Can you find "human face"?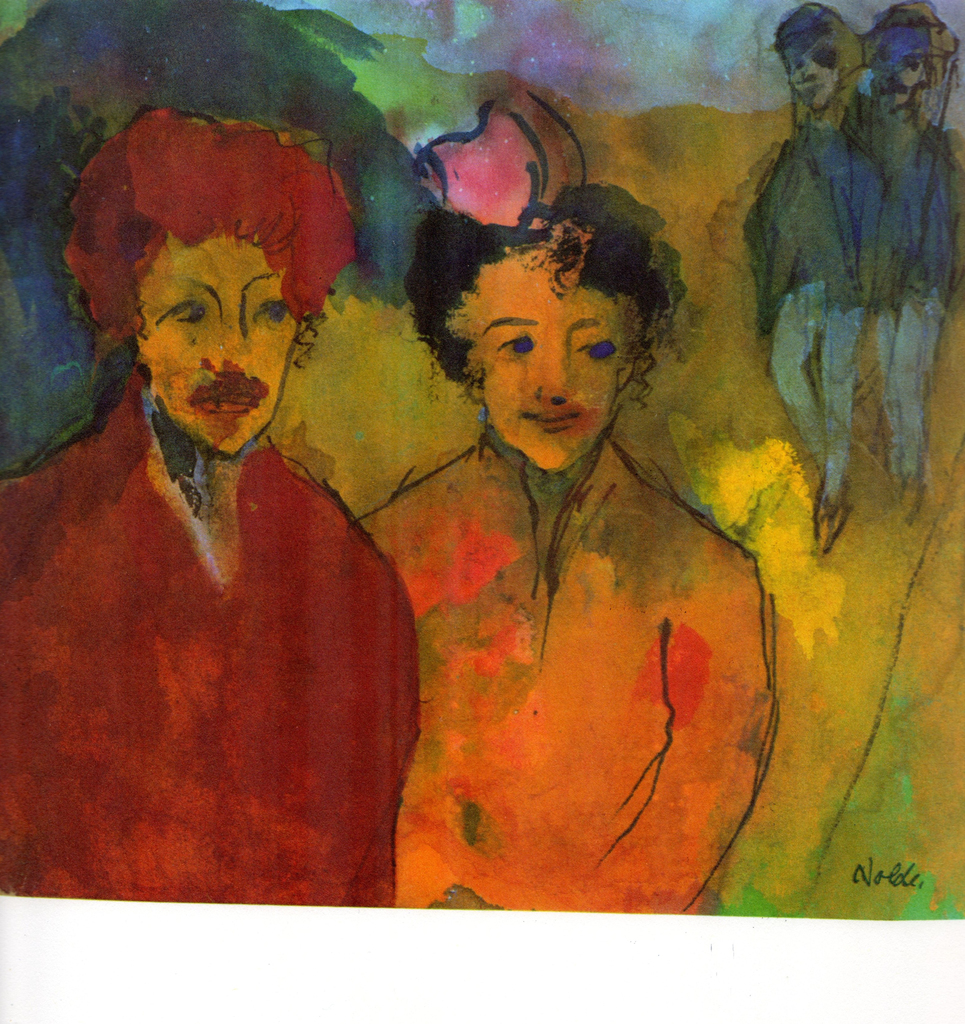
Yes, bounding box: 465/266/626/473.
